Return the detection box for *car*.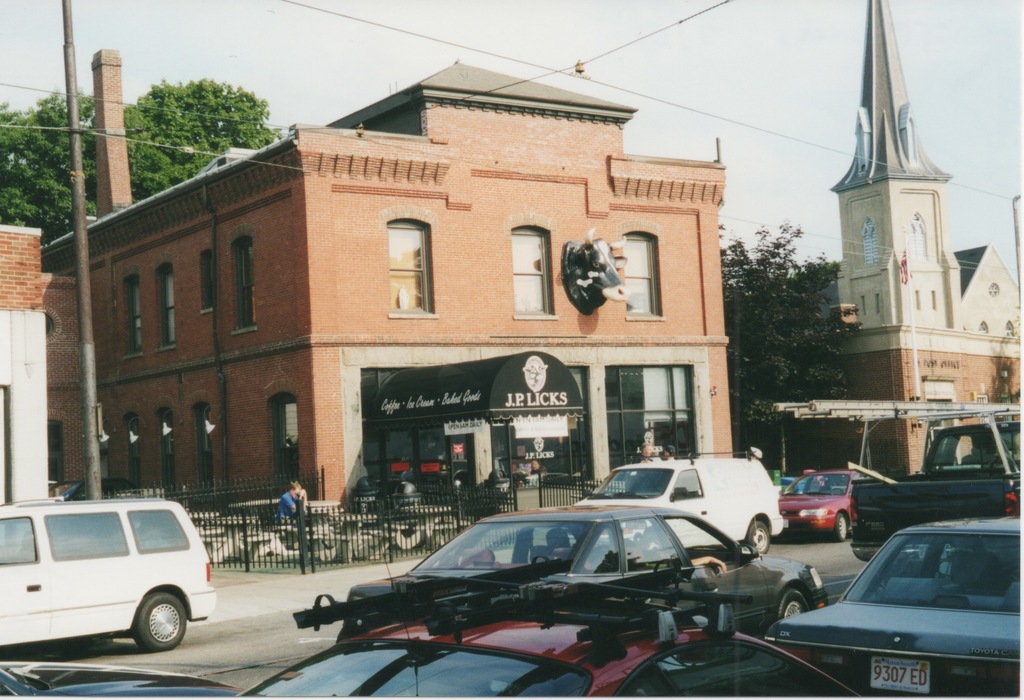
bbox=(228, 564, 865, 699).
